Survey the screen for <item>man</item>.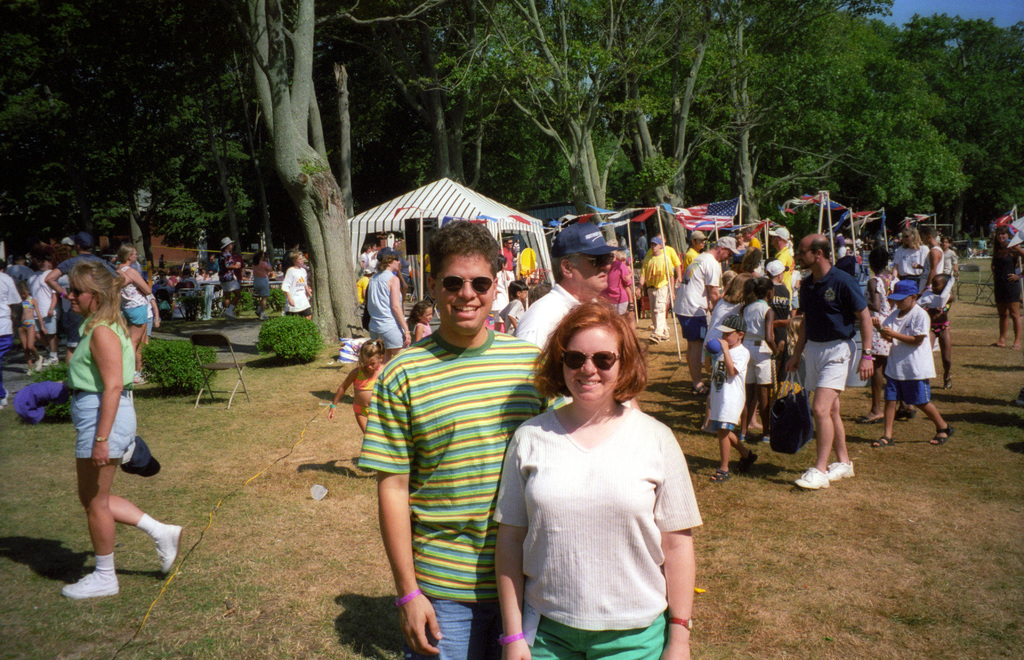
Survey found: 509, 221, 651, 412.
